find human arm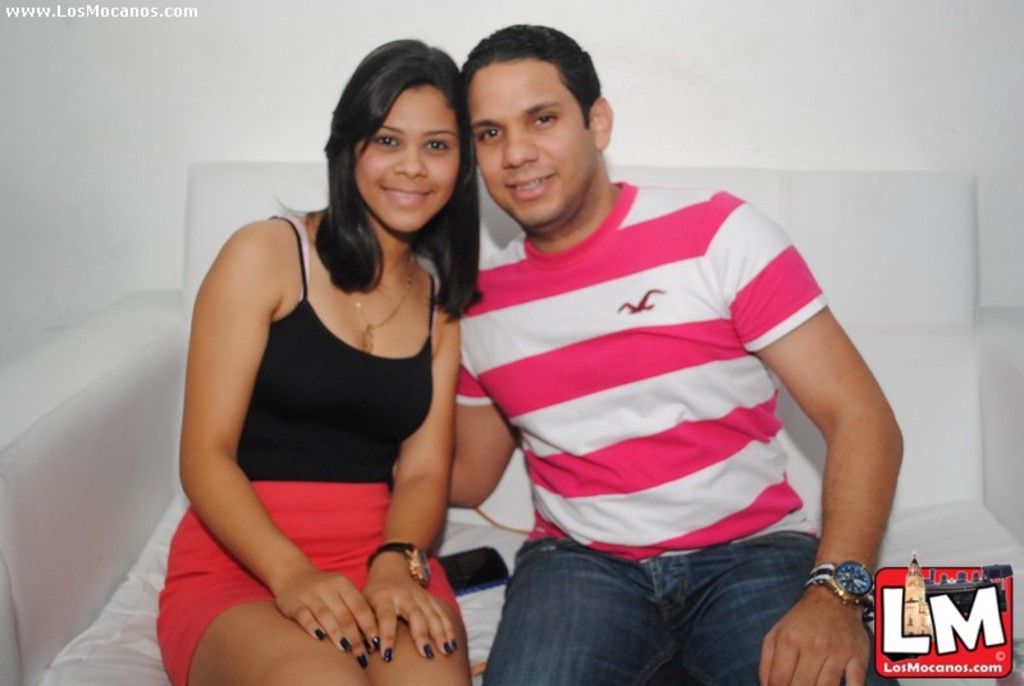
(178,235,380,664)
